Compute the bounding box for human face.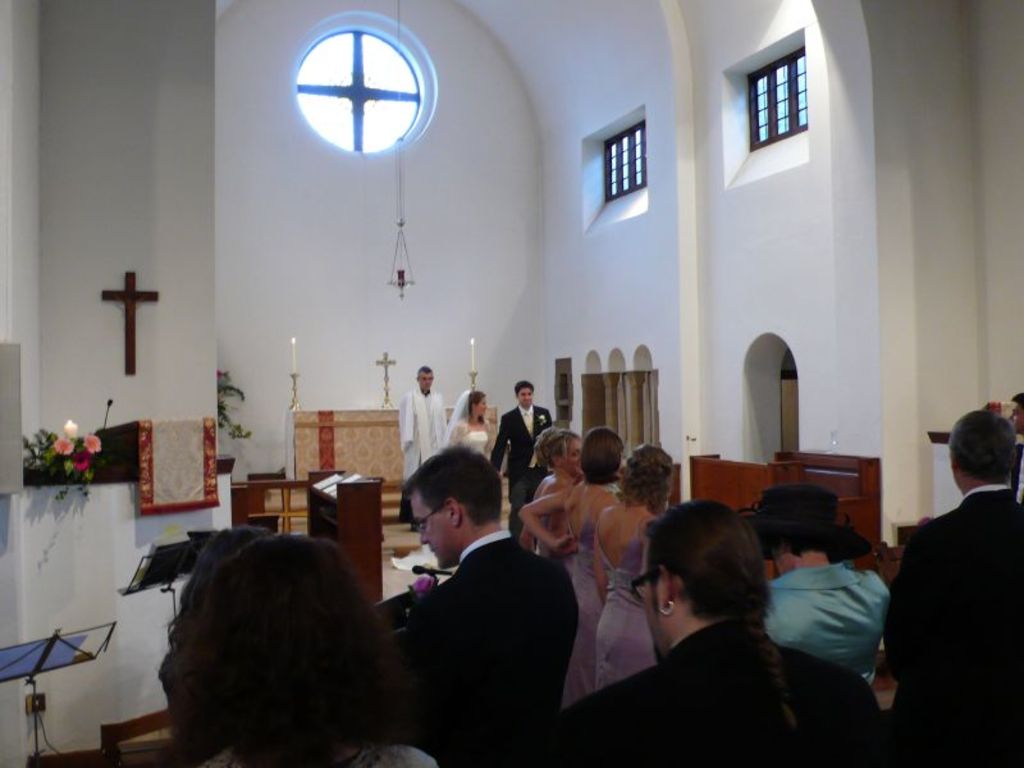
{"left": 477, "top": 398, "right": 486, "bottom": 415}.
